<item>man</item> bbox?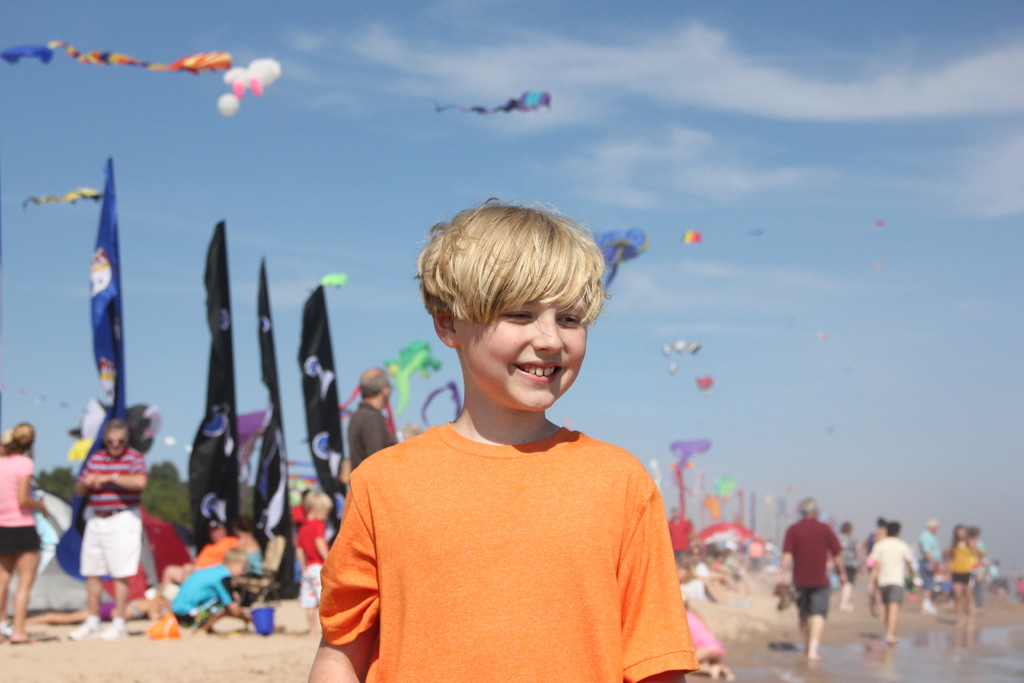
bbox=[65, 415, 150, 644]
